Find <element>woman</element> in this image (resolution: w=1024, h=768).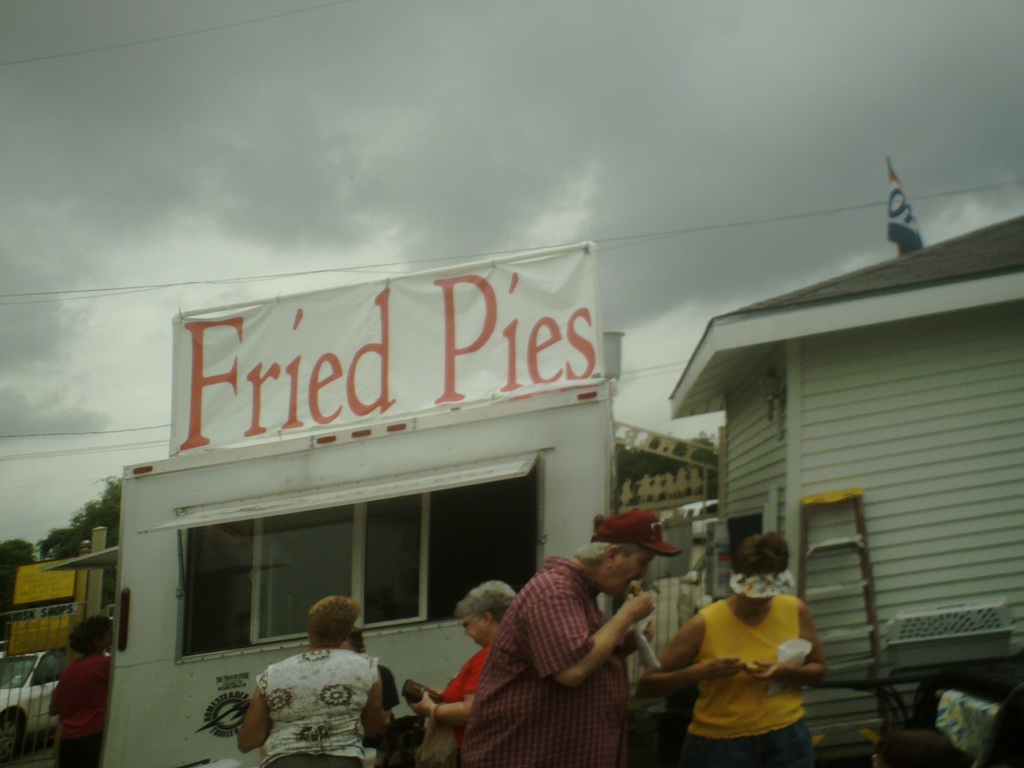
(47, 617, 117, 767).
